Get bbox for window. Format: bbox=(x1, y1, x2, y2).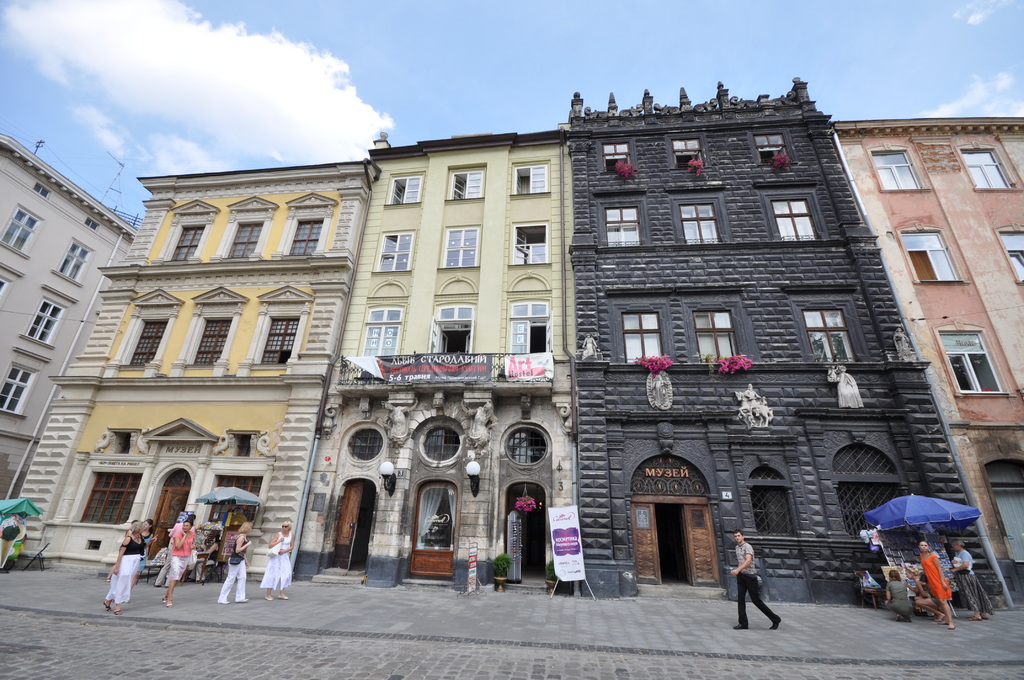
bbox=(22, 286, 81, 349).
